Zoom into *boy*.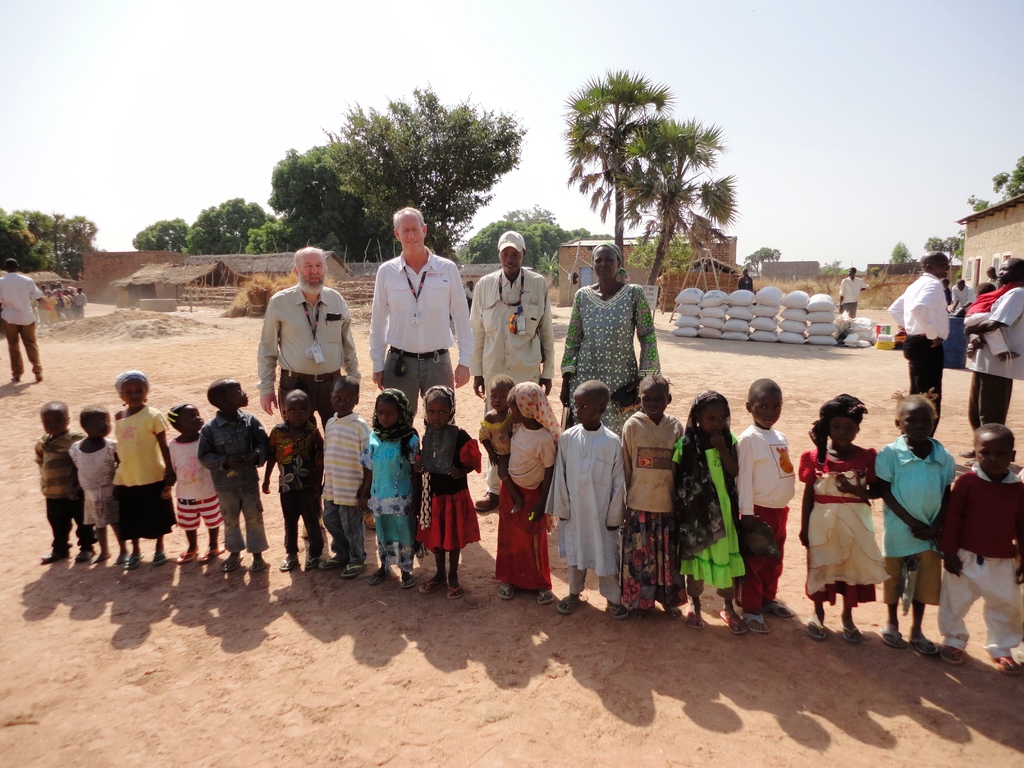
Zoom target: l=188, t=376, r=273, b=570.
